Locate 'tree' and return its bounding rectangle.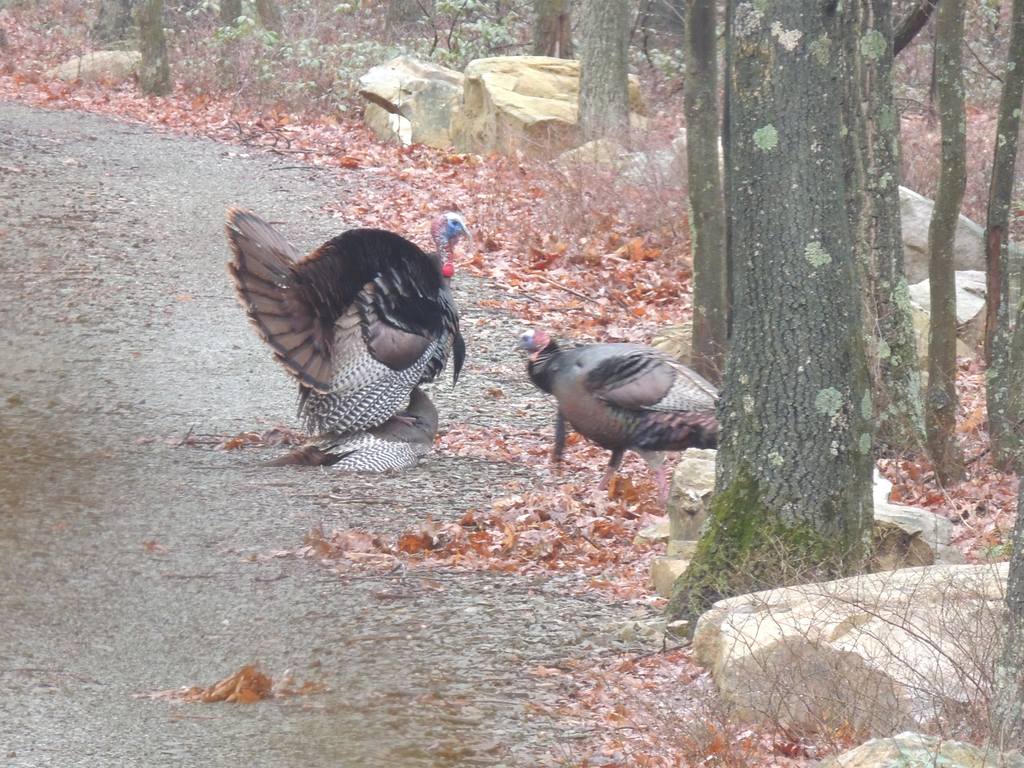
locate(861, 0, 928, 500).
